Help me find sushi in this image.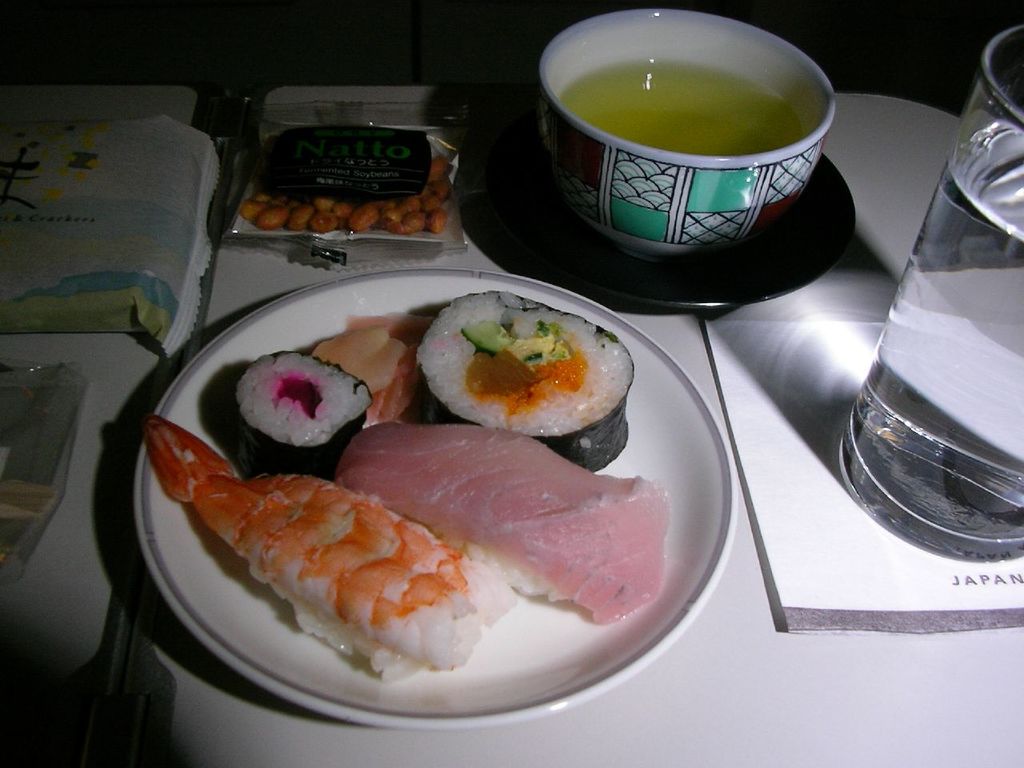
Found it: bbox=(227, 353, 365, 482).
